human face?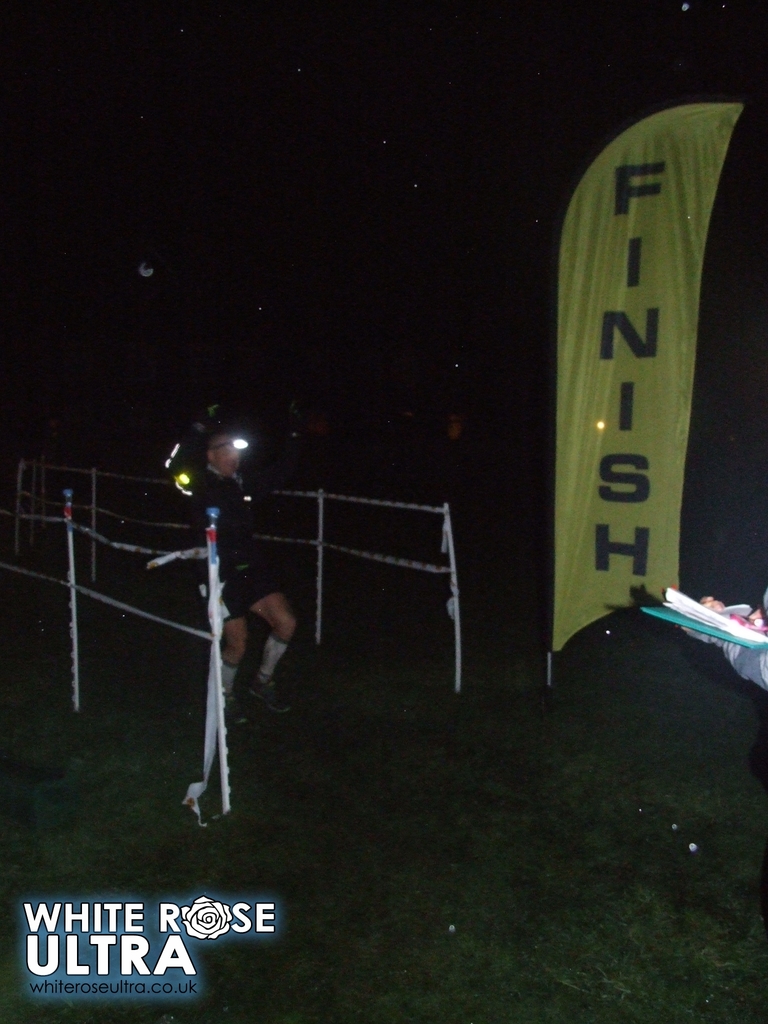
[217,438,243,473]
